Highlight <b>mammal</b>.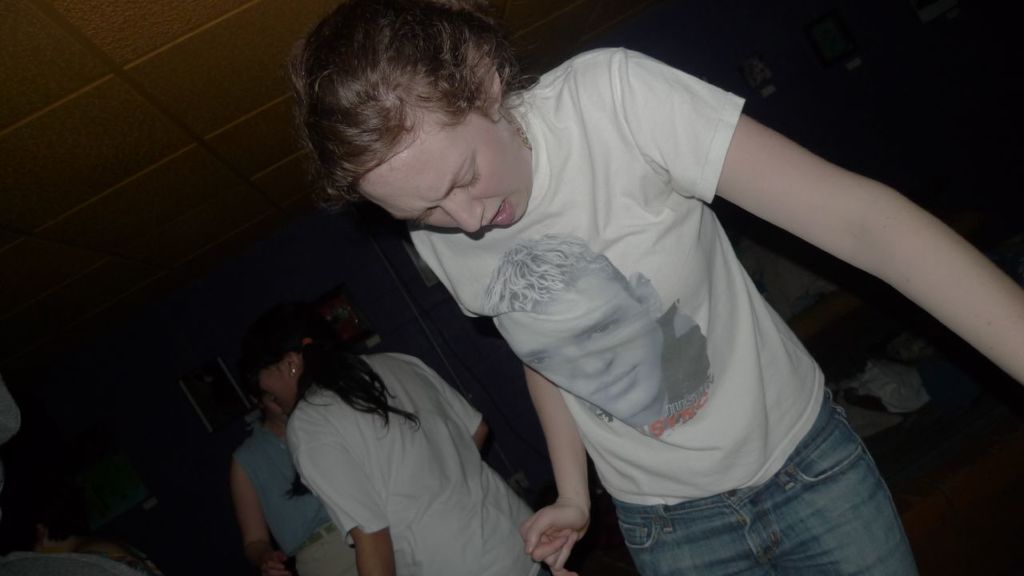
Highlighted region: [x1=229, y1=295, x2=588, y2=575].
